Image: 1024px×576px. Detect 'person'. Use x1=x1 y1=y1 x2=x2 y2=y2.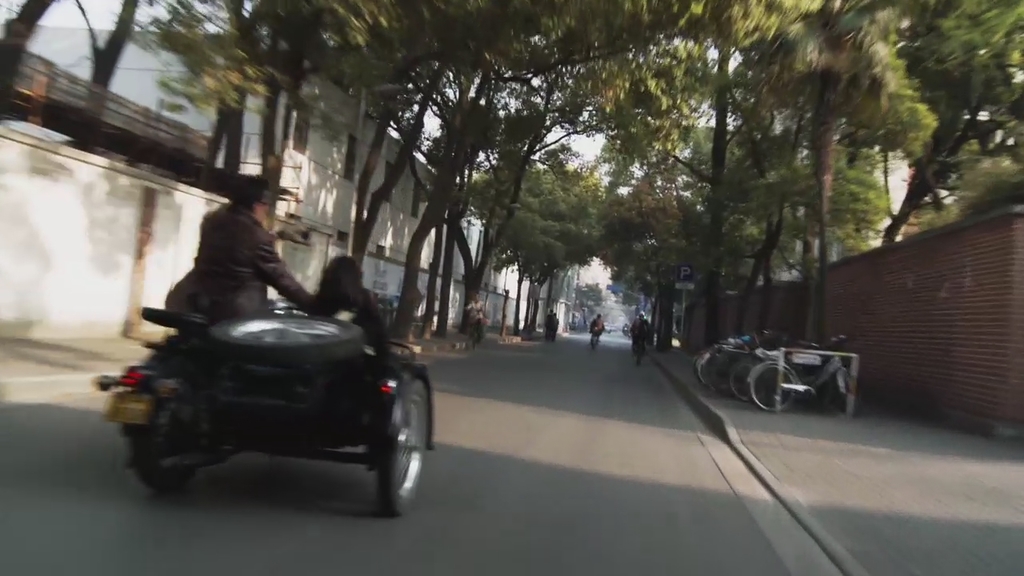
x1=188 y1=180 x2=324 y2=326.
